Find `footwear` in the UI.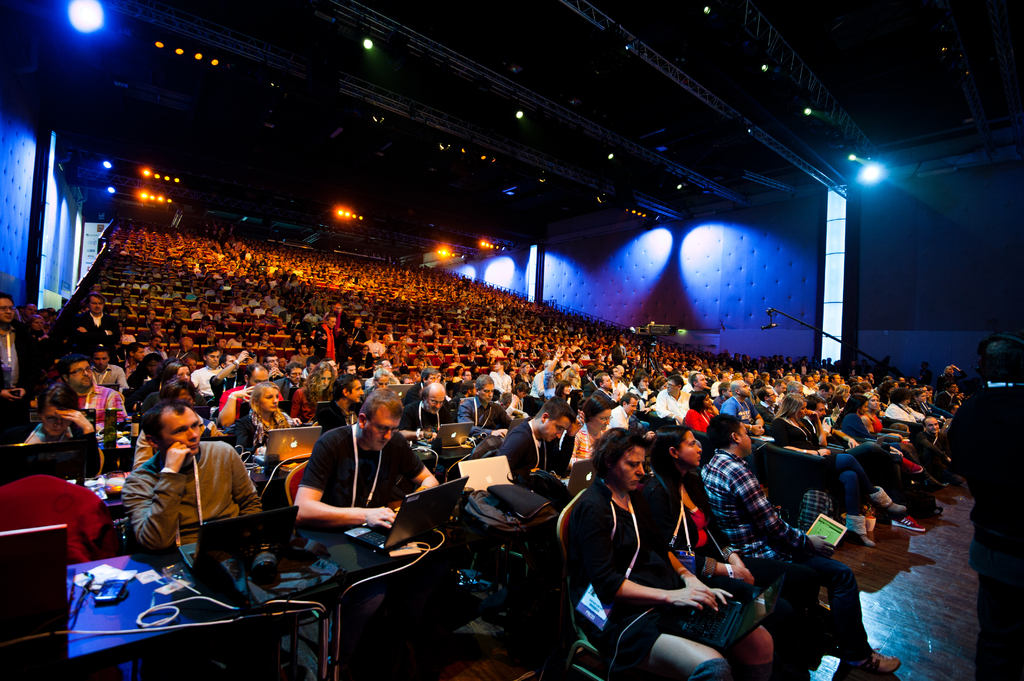
UI element at BBox(878, 499, 907, 519).
